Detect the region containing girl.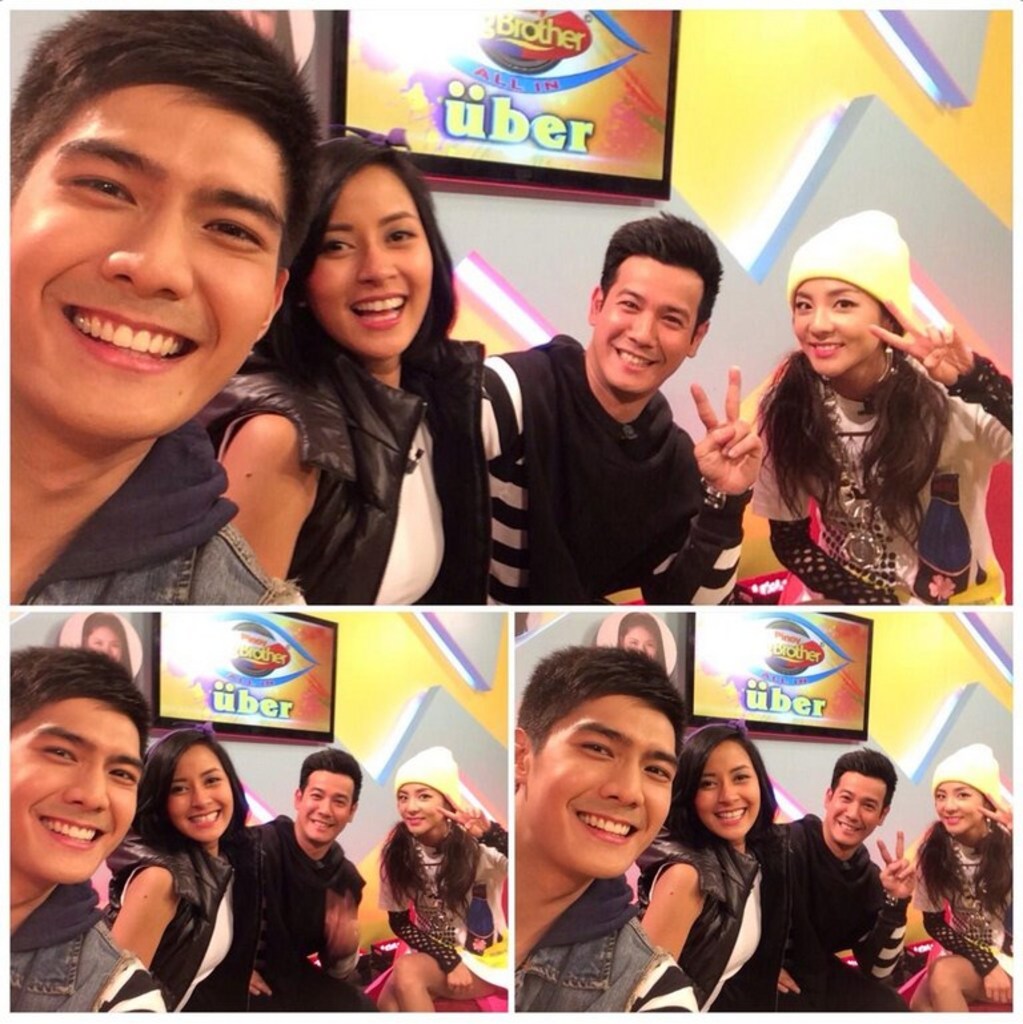
<box>745,202,1022,605</box>.
